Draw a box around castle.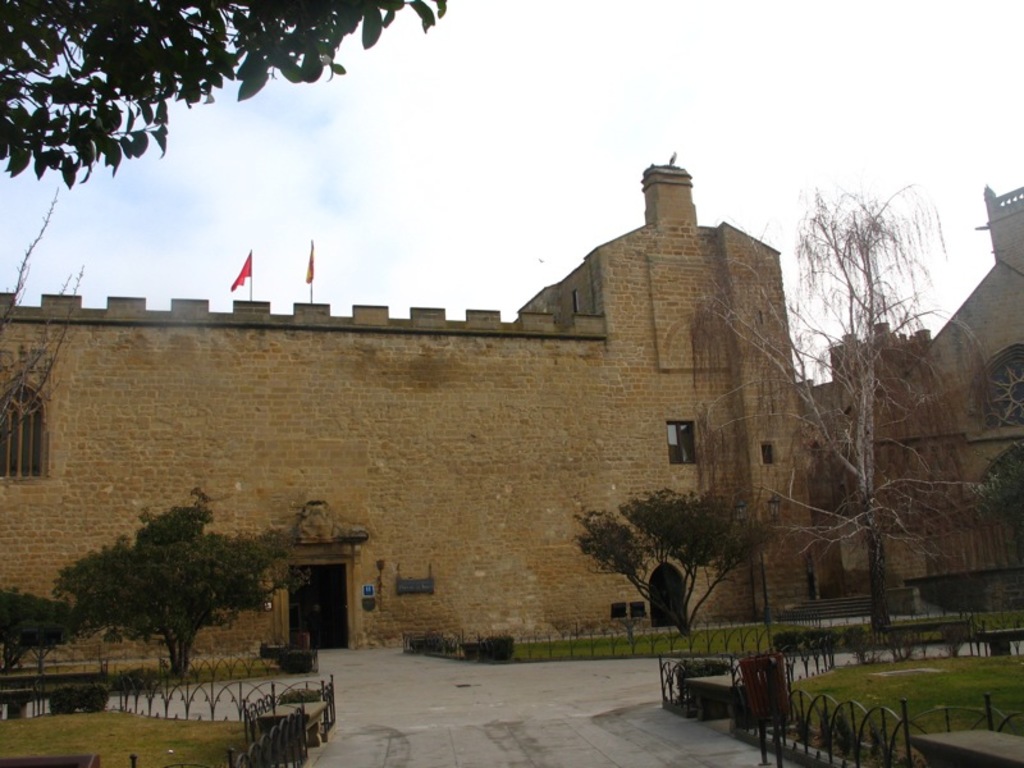
10/115/1000/677.
